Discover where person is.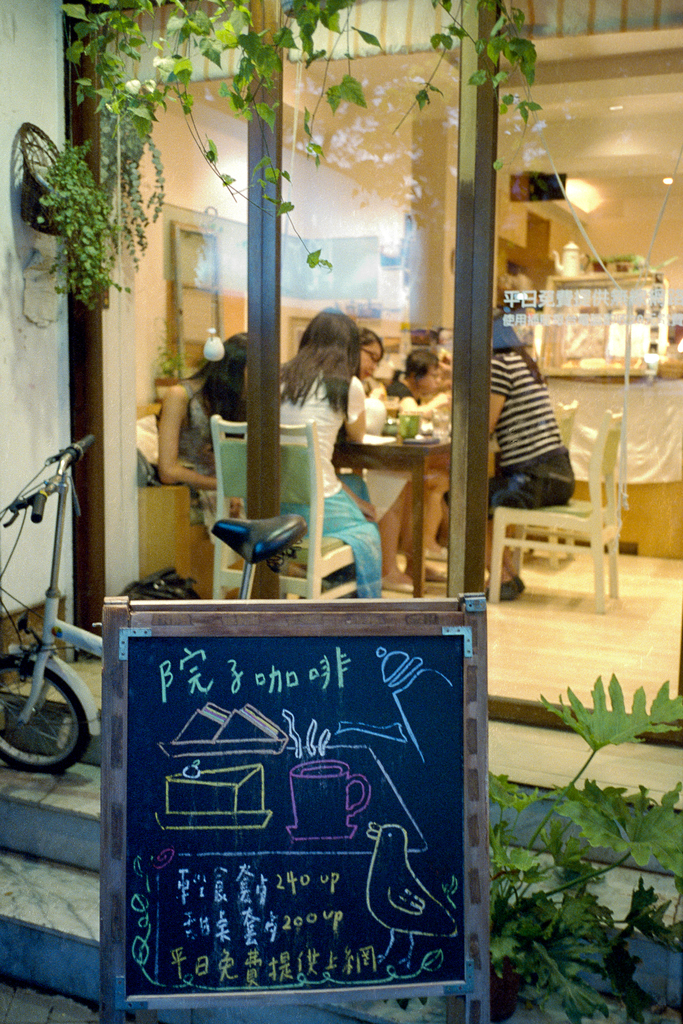
Discovered at locate(393, 340, 440, 405).
